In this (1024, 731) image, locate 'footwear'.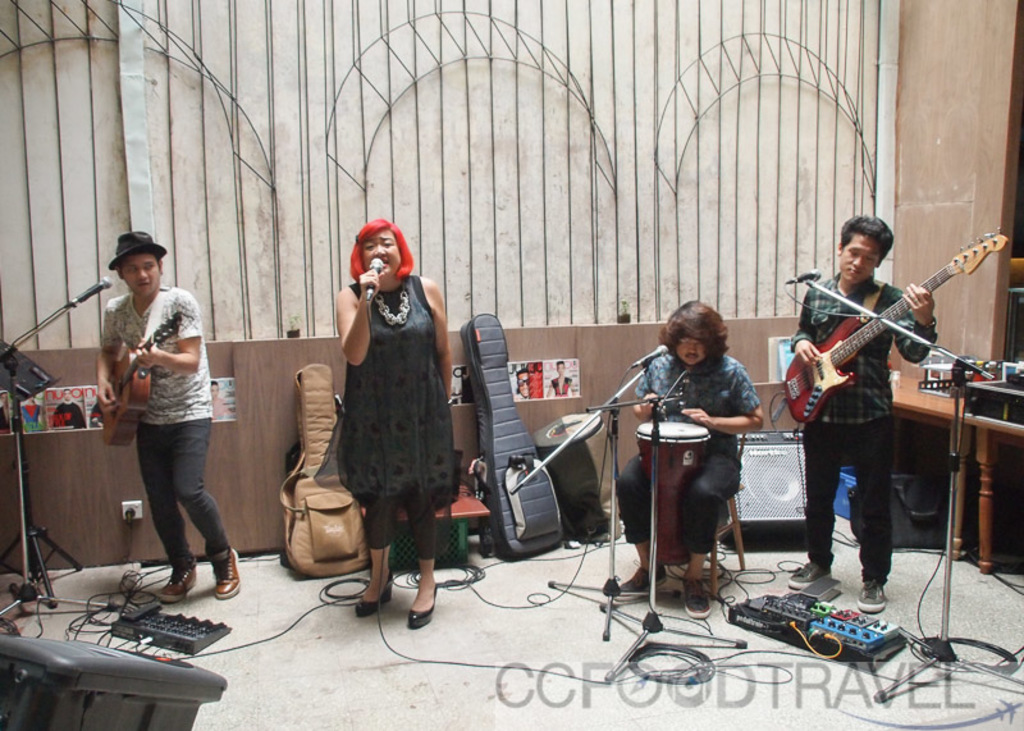
Bounding box: [621,563,669,600].
